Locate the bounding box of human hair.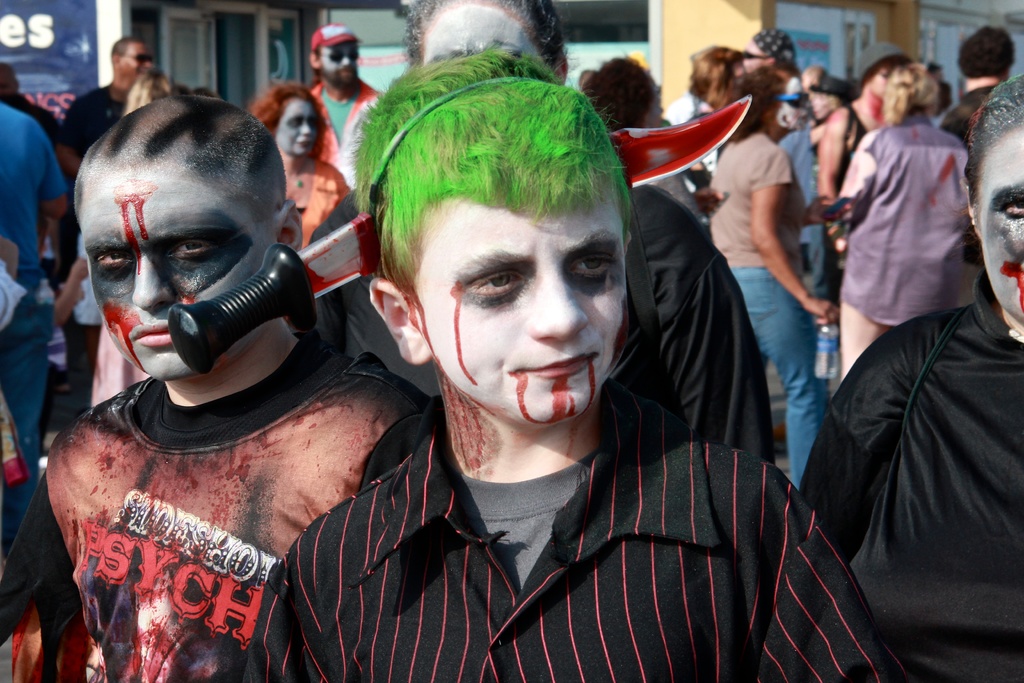
Bounding box: BBox(957, 26, 1014, 77).
